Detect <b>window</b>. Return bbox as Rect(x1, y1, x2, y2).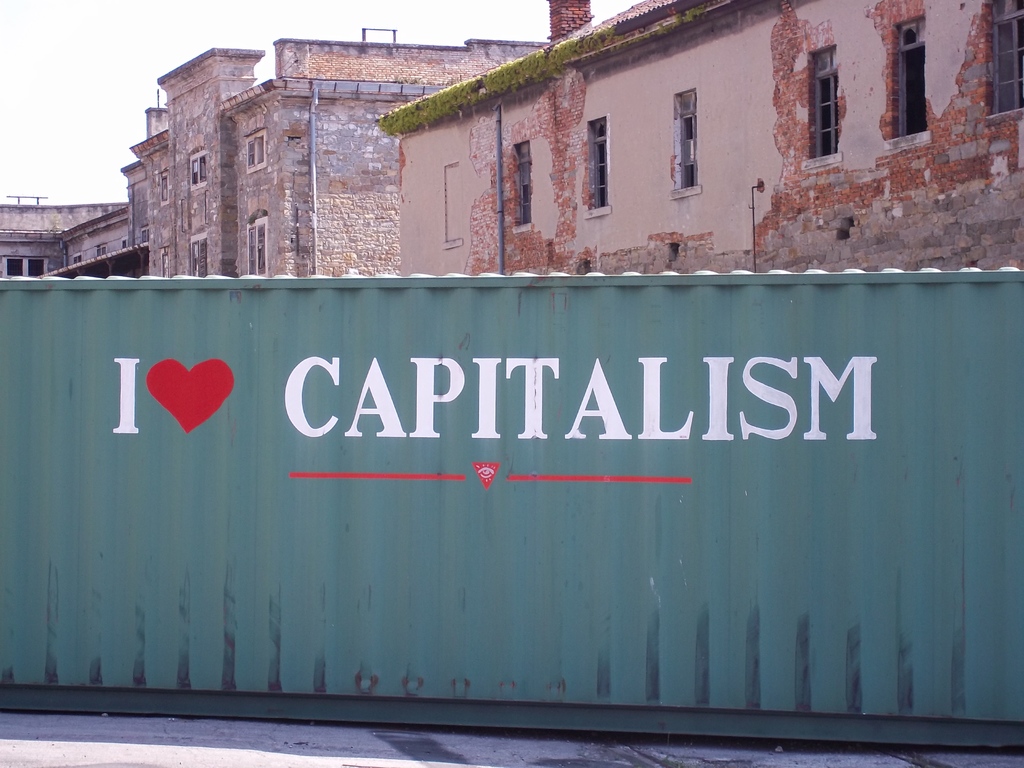
Rect(888, 32, 928, 142).
